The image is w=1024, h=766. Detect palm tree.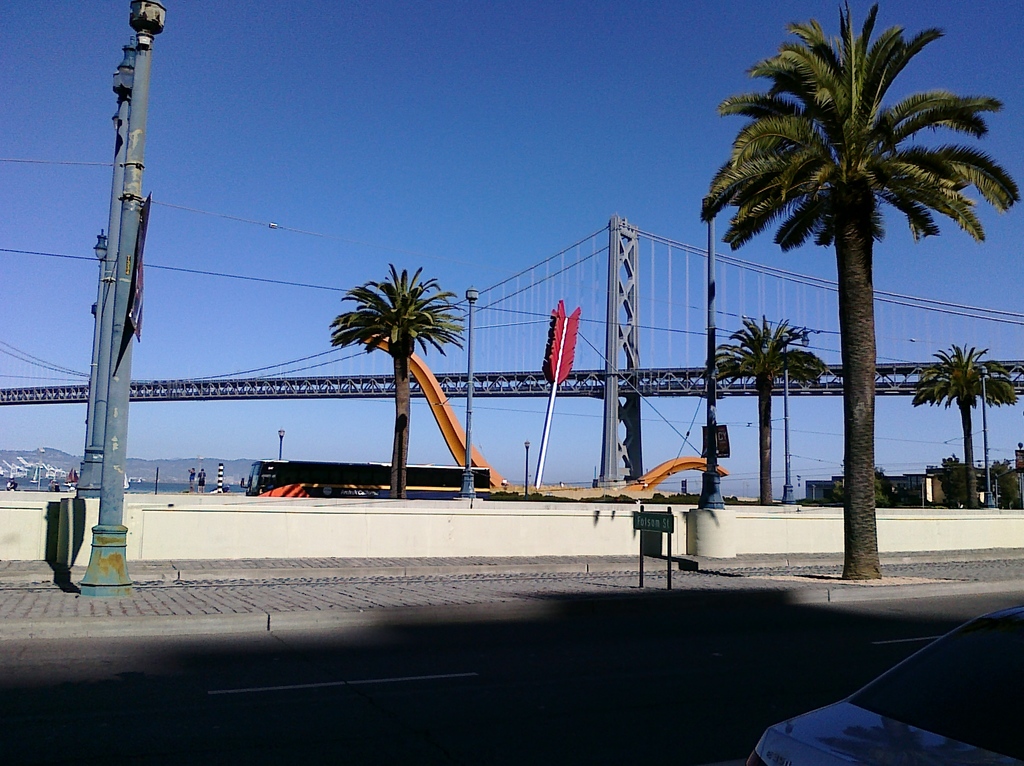
Detection: 328:254:470:494.
